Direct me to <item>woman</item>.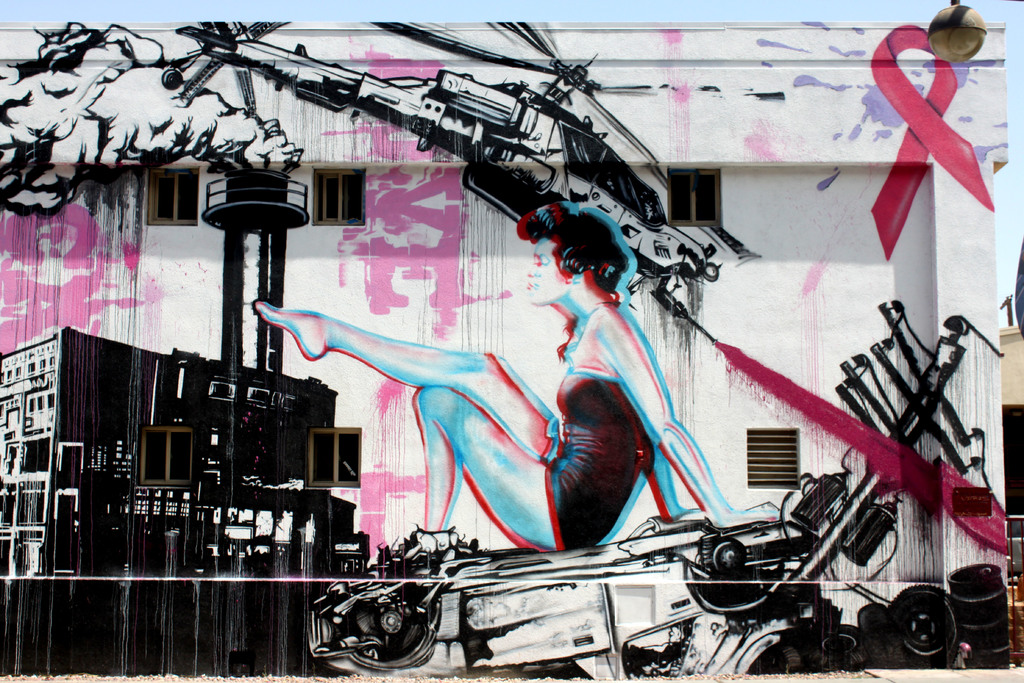
Direction: crop(246, 207, 783, 548).
